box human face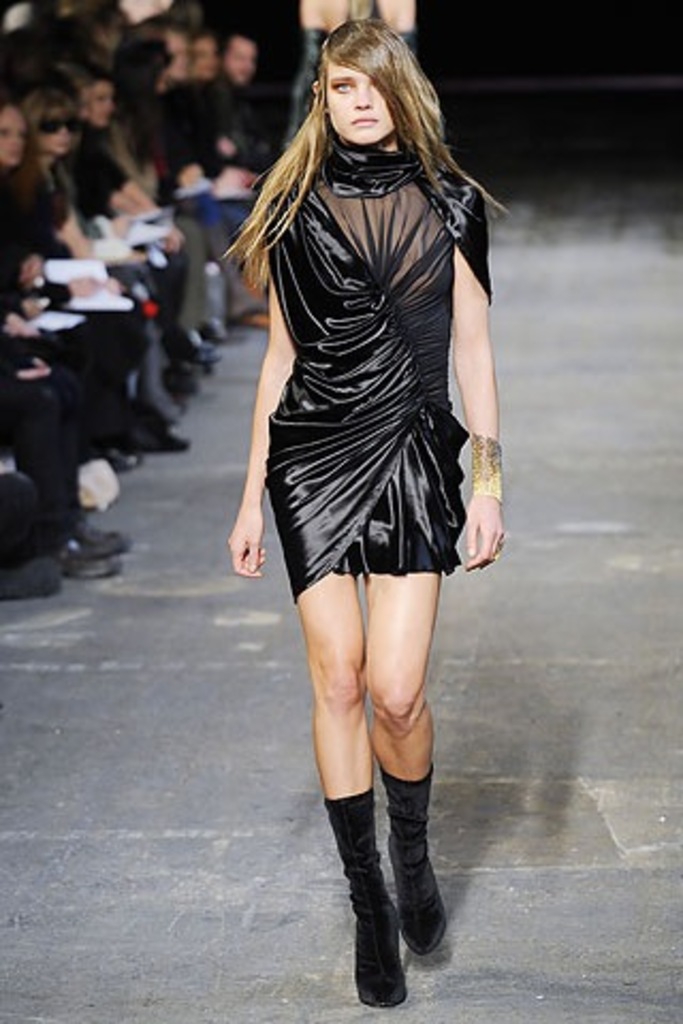
region(166, 28, 194, 83)
